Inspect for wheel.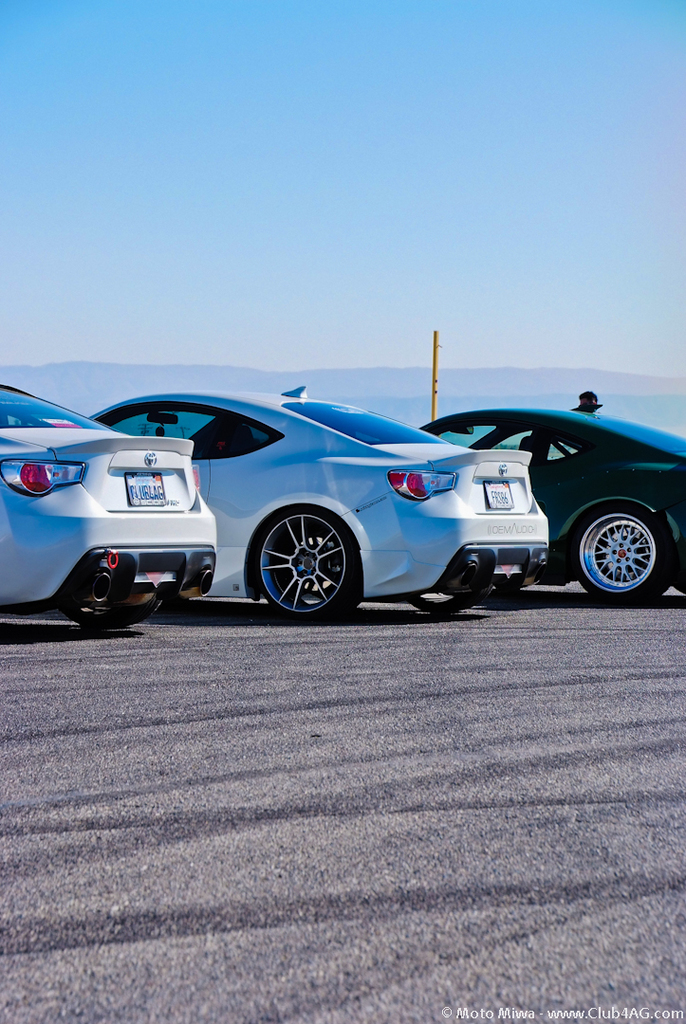
Inspection: x1=565 y1=498 x2=668 y2=604.
